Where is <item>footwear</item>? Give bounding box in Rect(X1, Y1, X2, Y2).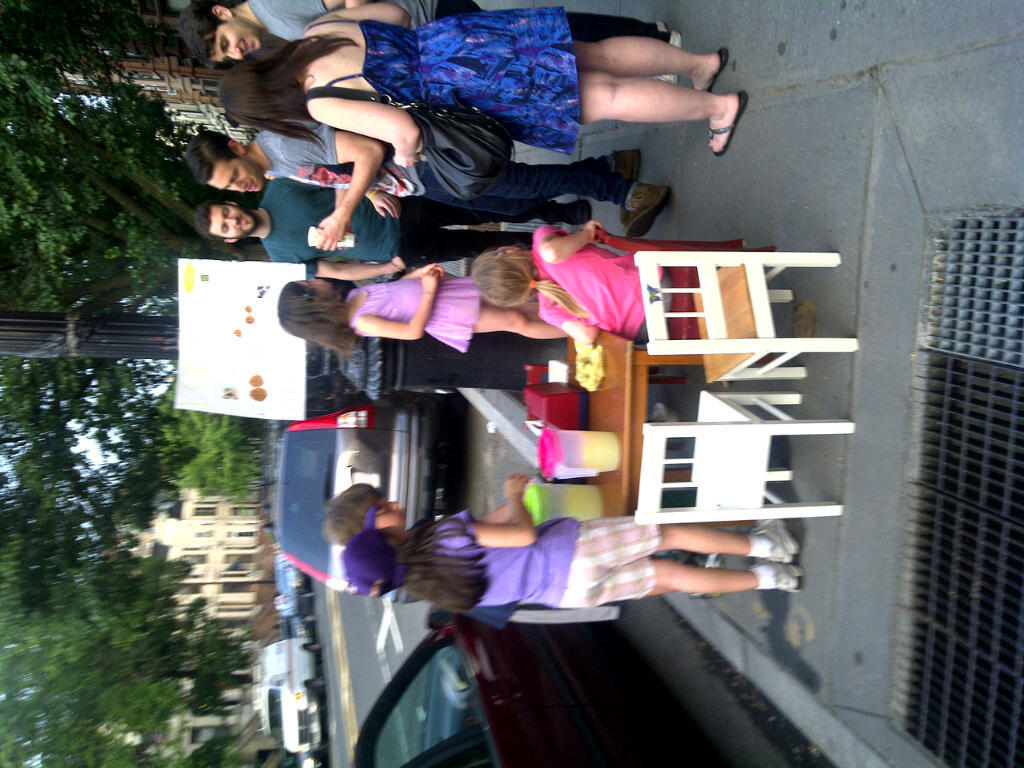
Rect(659, 35, 682, 82).
